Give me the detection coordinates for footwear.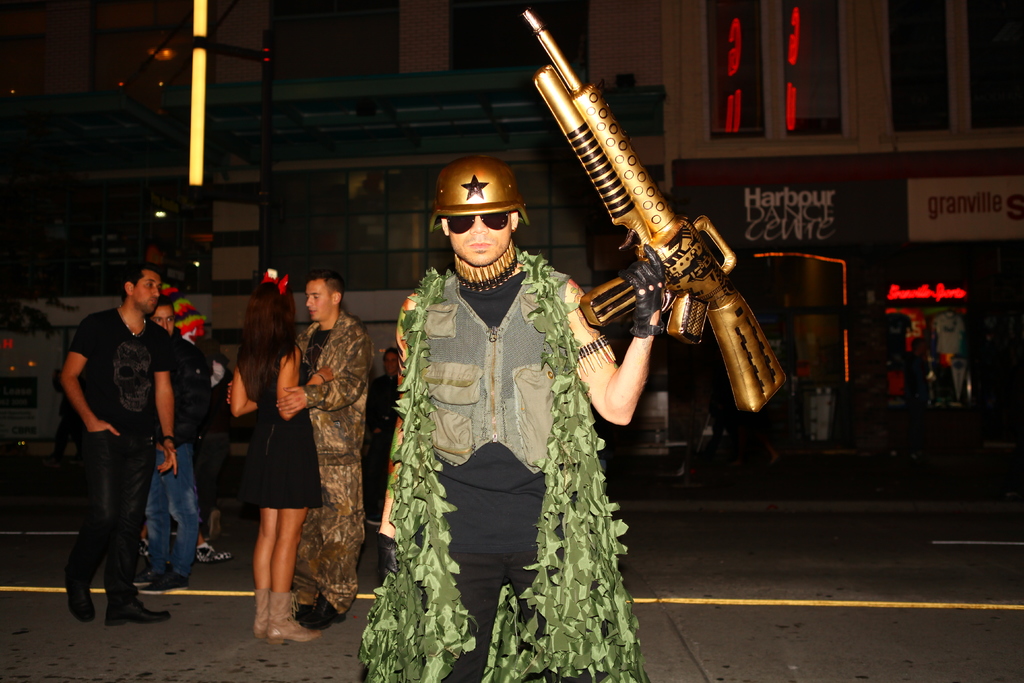
BBox(65, 570, 97, 622).
